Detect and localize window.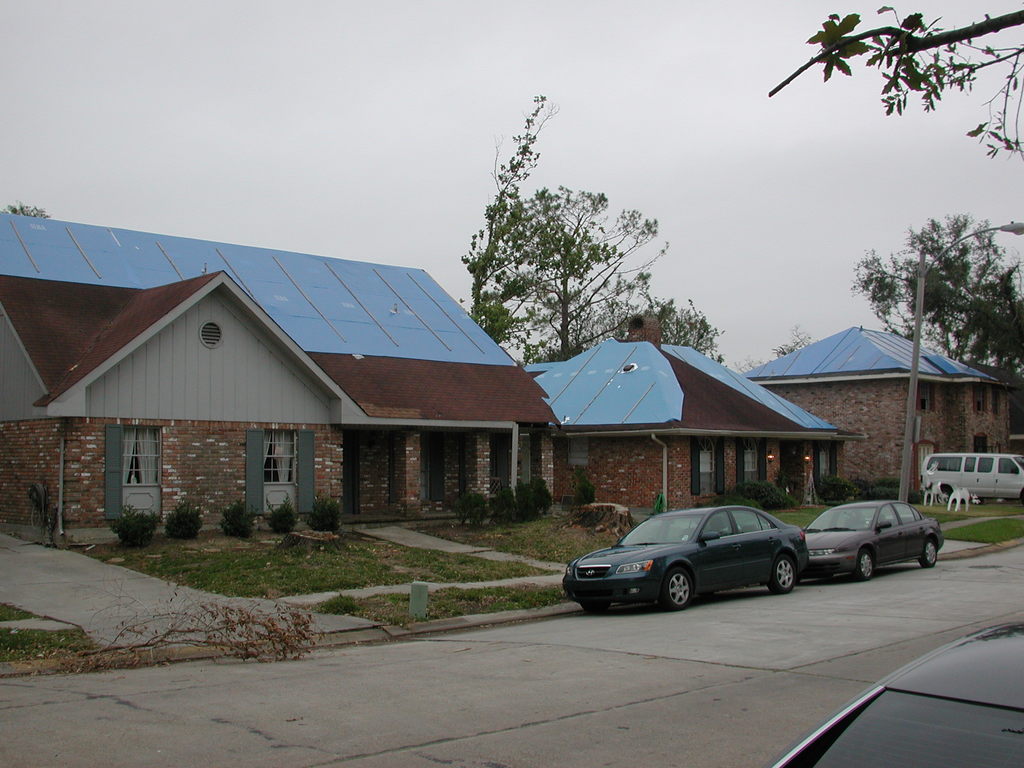
Localized at (left=249, top=435, right=308, bottom=513).
